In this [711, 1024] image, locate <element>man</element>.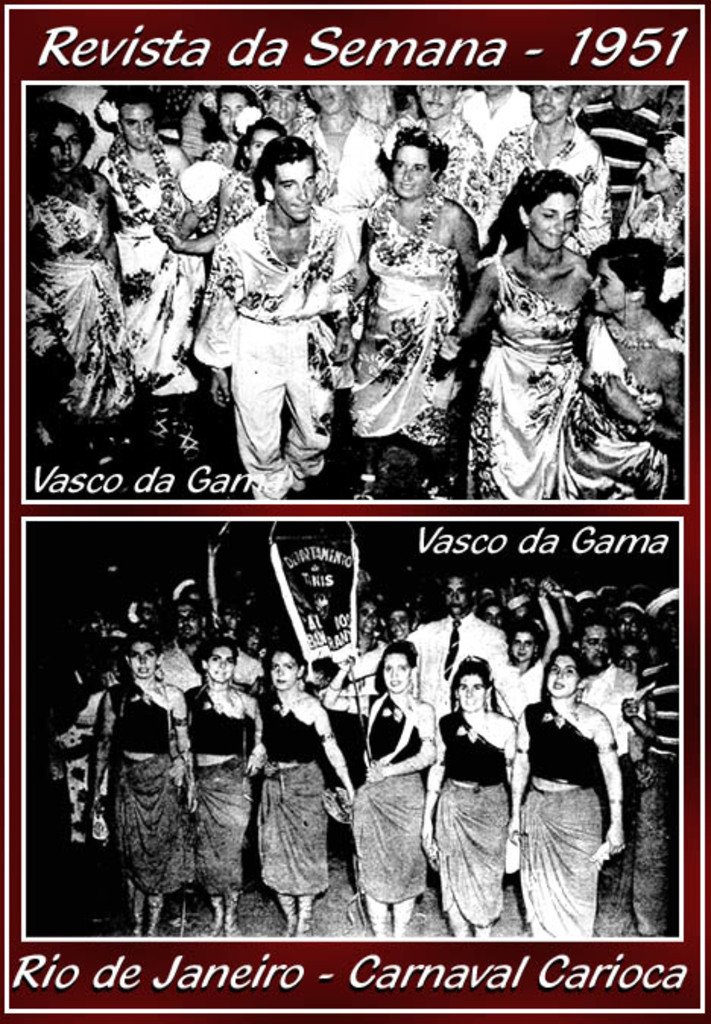
Bounding box: box(457, 81, 535, 161).
